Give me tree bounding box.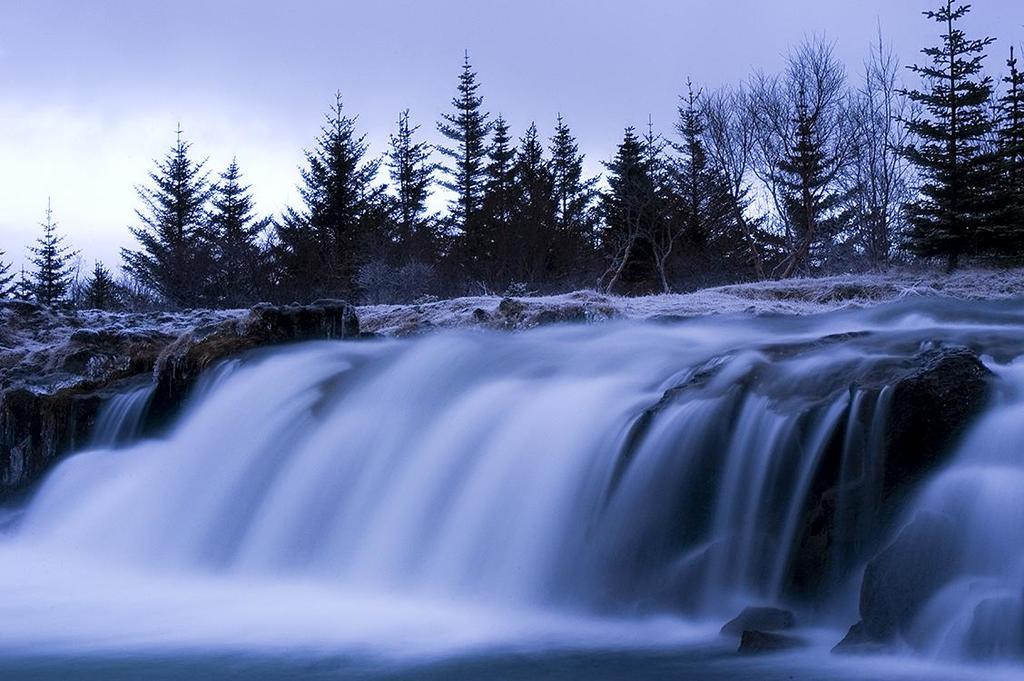
[left=540, top=110, right=597, bottom=277].
